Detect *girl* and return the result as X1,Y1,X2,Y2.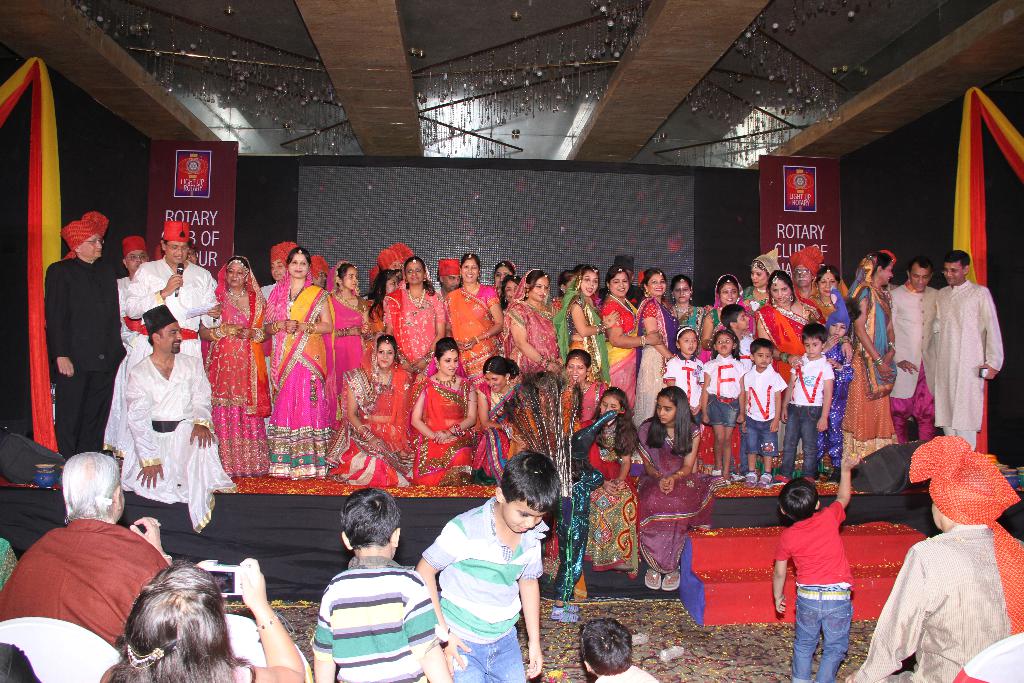
102,561,285,680.
